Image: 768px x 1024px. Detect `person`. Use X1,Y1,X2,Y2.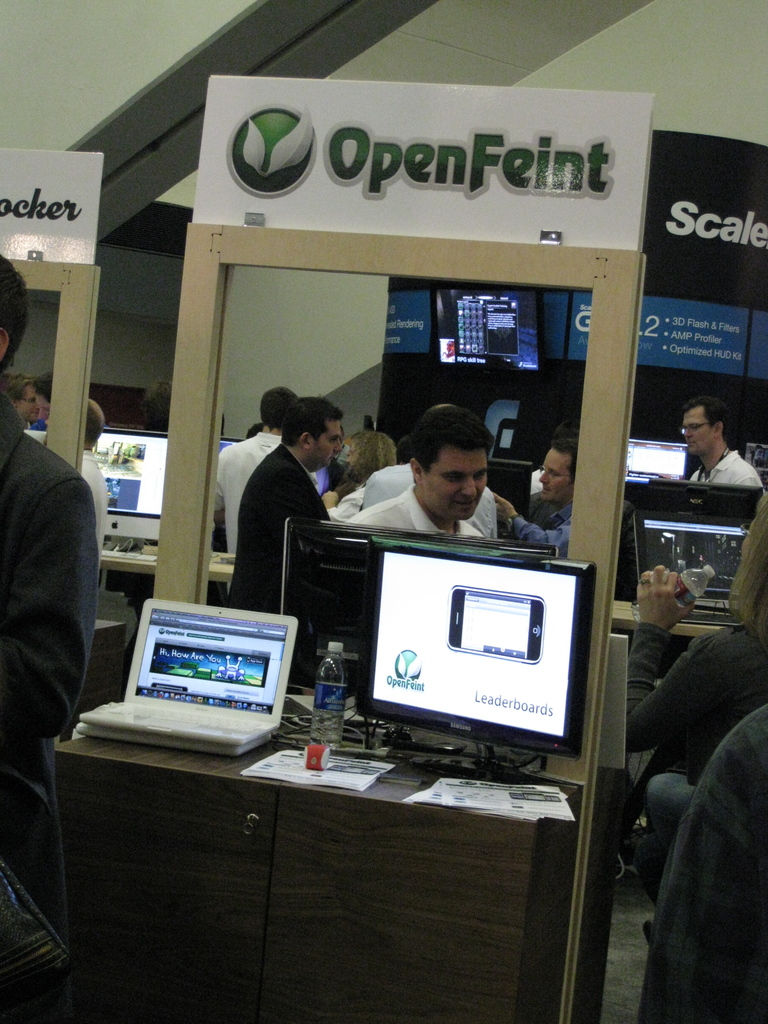
2,371,37,420.
